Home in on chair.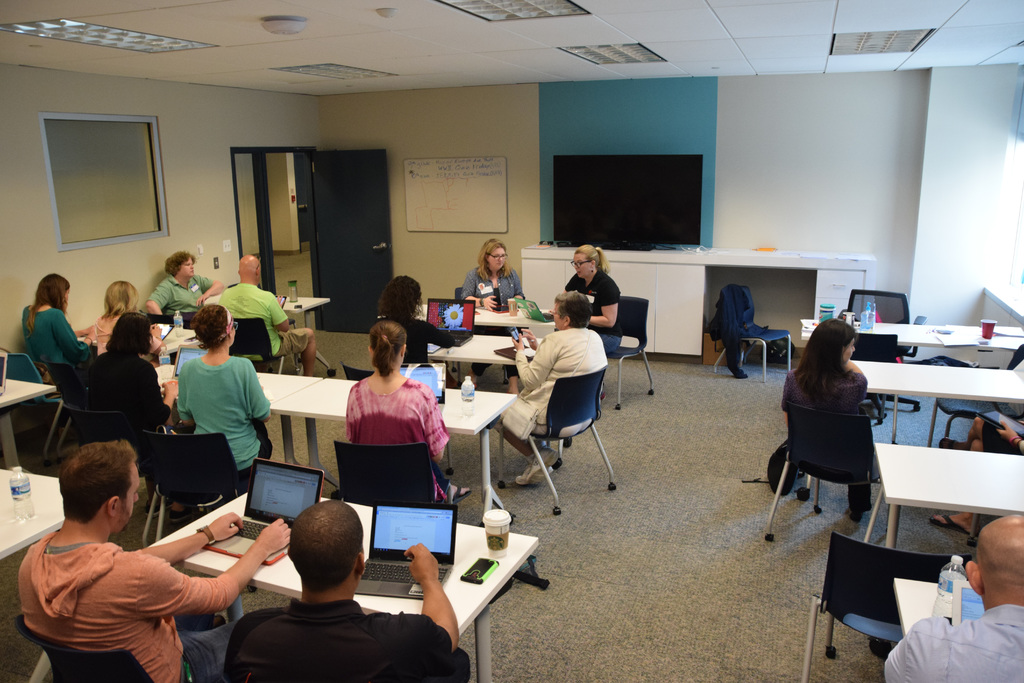
Homed in at <box>600,293,656,409</box>.
